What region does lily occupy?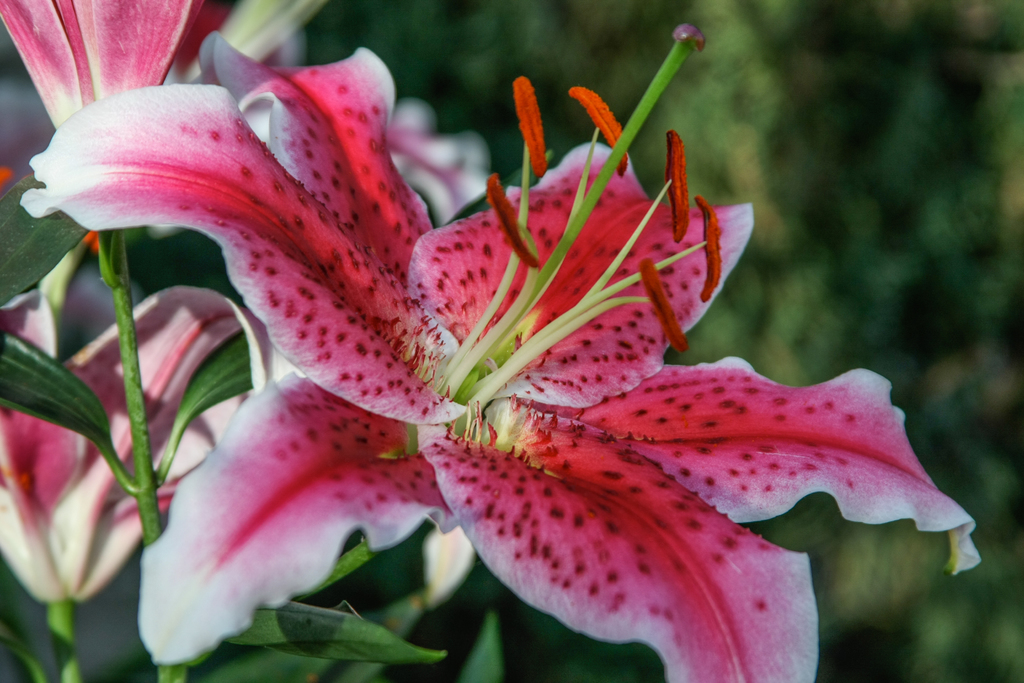
box(0, 270, 252, 605).
